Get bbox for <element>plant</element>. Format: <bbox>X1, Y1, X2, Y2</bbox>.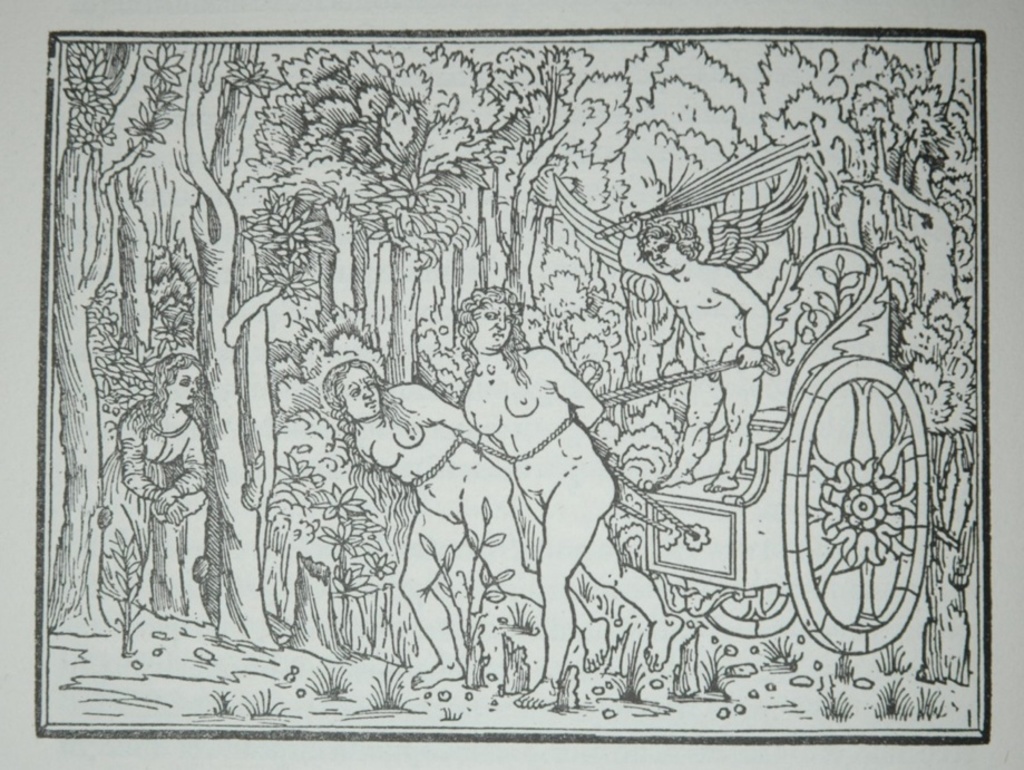
<bbox>692, 642, 730, 700</bbox>.
